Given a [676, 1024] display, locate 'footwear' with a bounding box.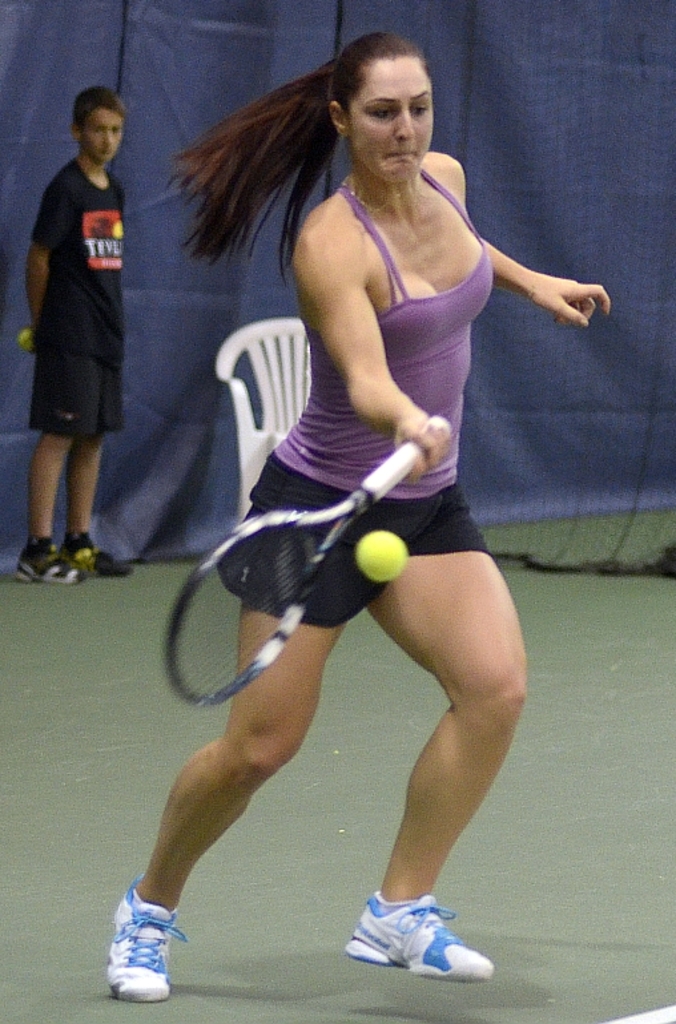
Located: 16,539,84,582.
